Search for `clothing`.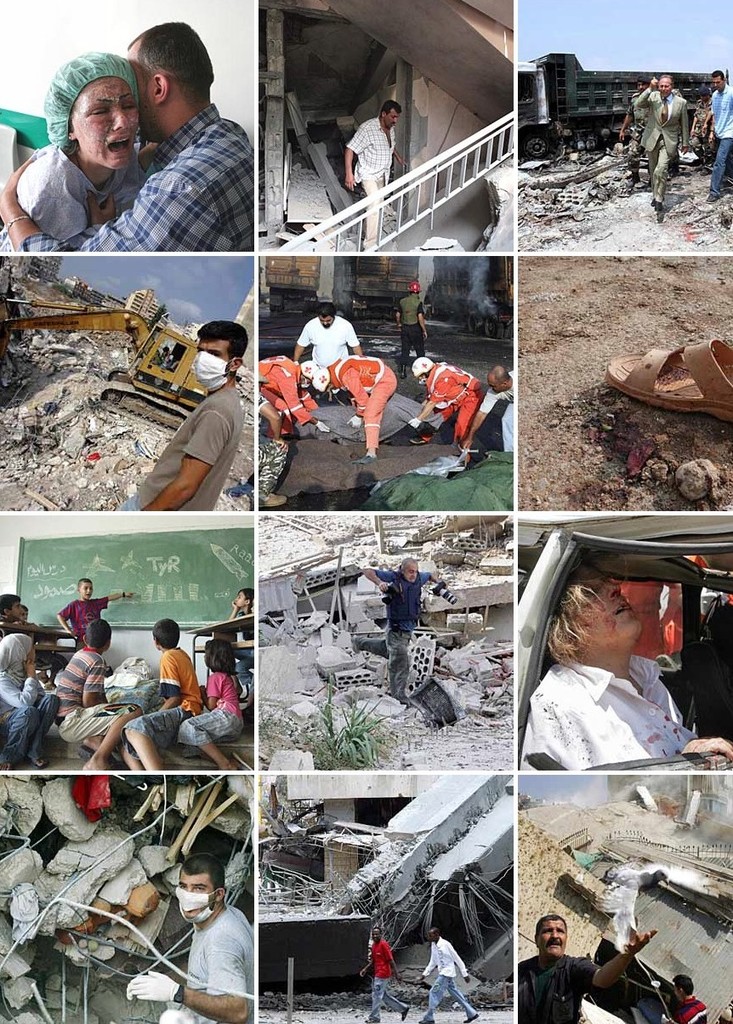
Found at x1=299 y1=321 x2=358 y2=367.
